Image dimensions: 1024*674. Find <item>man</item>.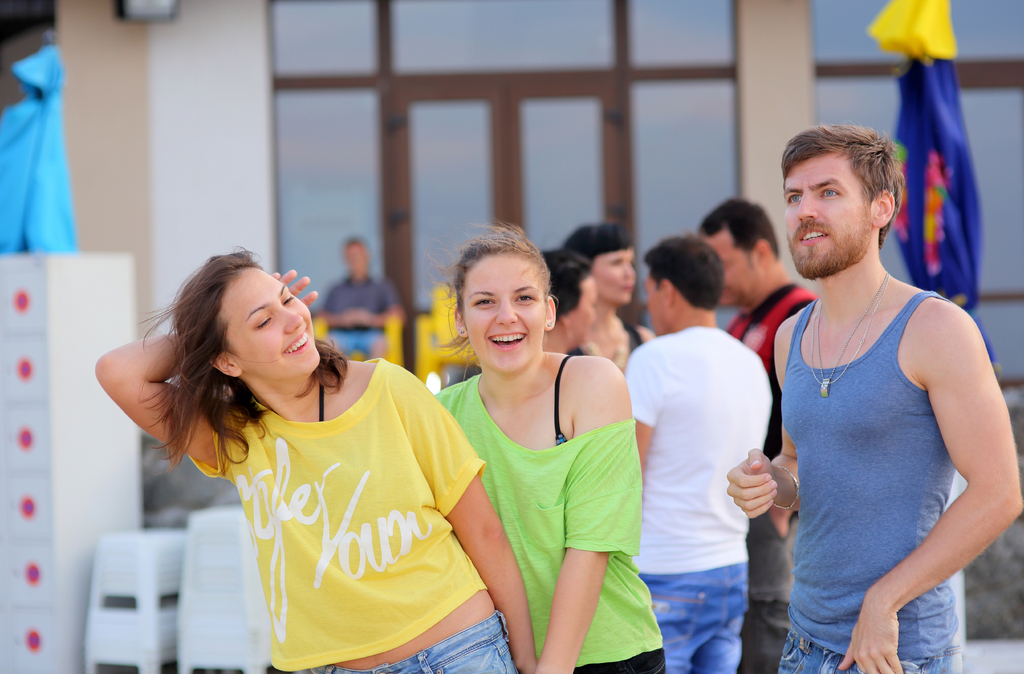
{"x1": 619, "y1": 236, "x2": 774, "y2": 673}.
